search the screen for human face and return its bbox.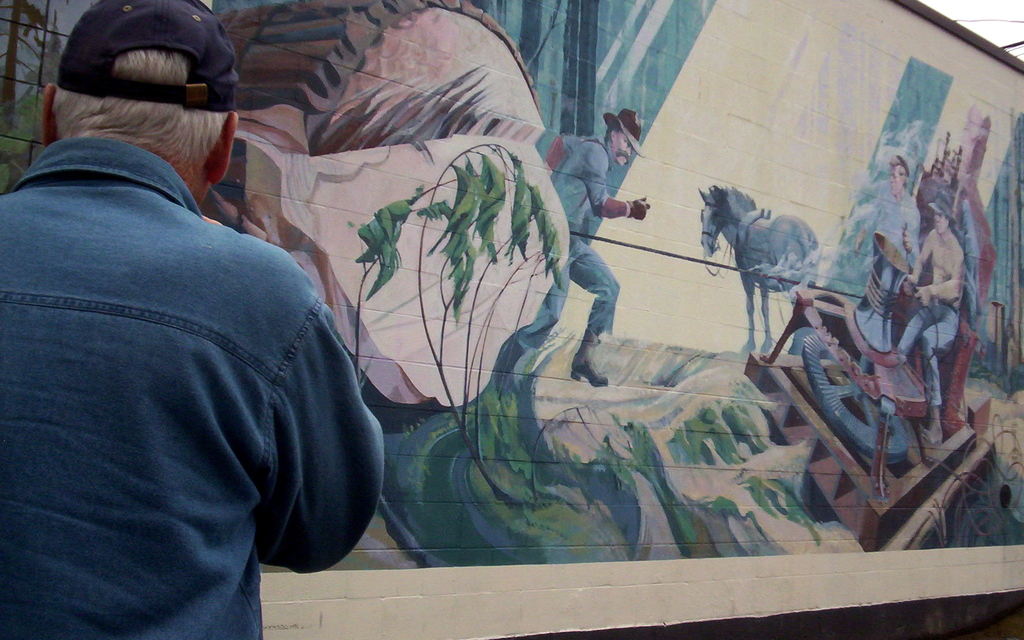
Found: bbox=[612, 129, 632, 168].
